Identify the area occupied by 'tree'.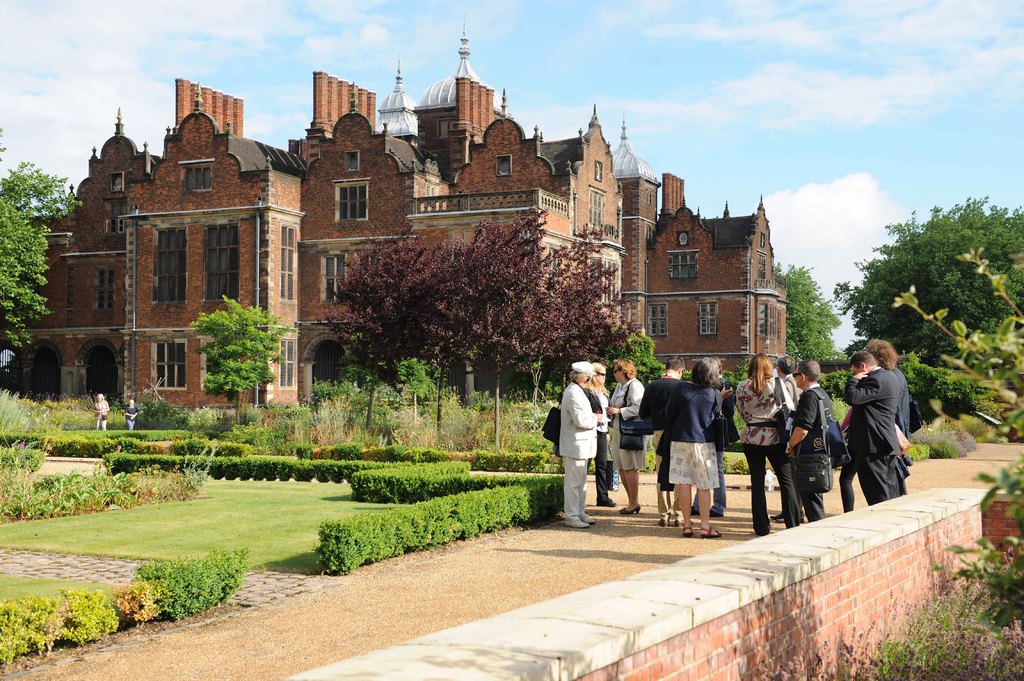
Area: x1=190, y1=292, x2=290, y2=424.
